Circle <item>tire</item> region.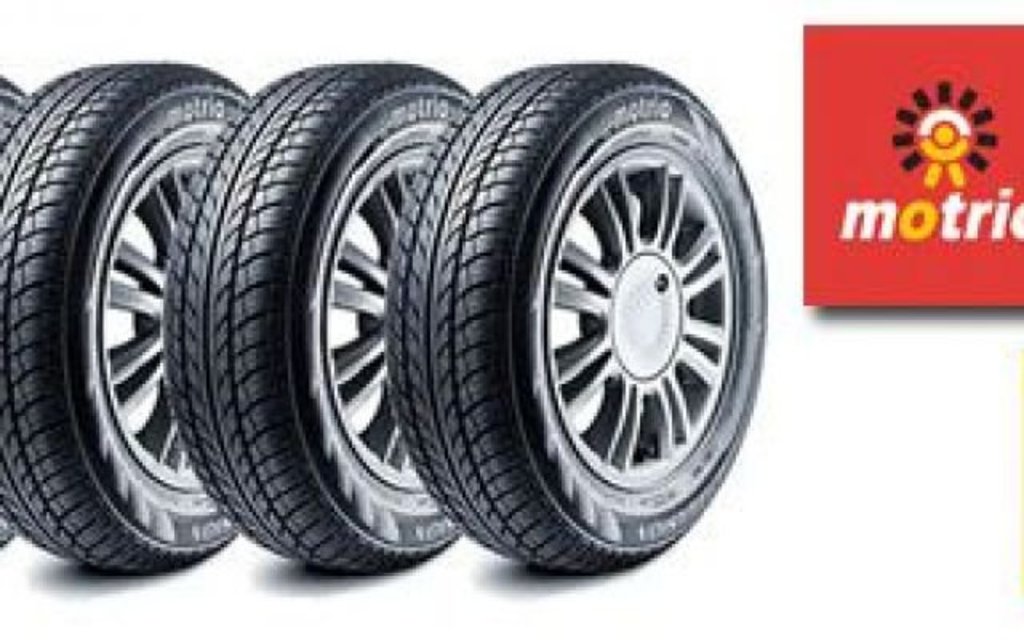
Region: 0:58:248:570.
